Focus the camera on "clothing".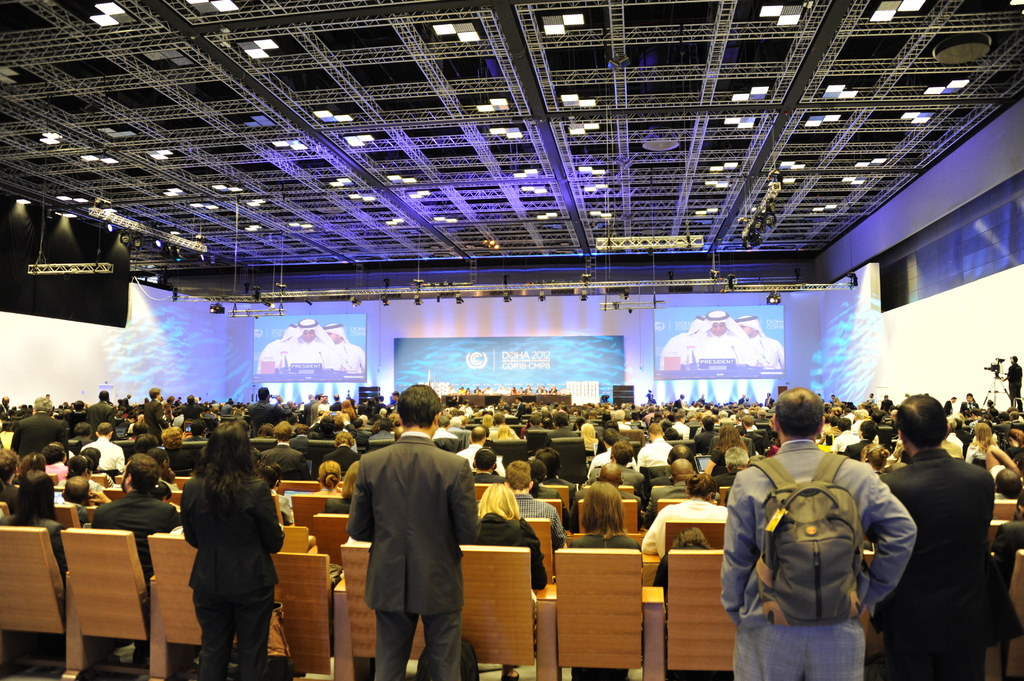
Focus region: BBox(303, 397, 322, 424).
